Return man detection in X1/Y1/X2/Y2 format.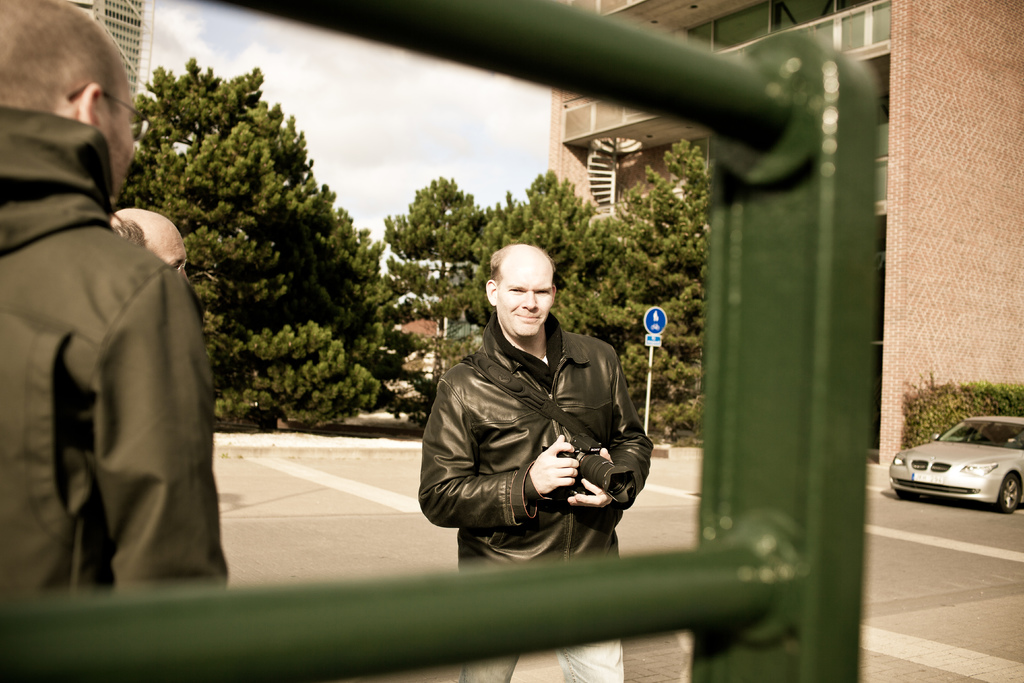
106/206/191/281.
